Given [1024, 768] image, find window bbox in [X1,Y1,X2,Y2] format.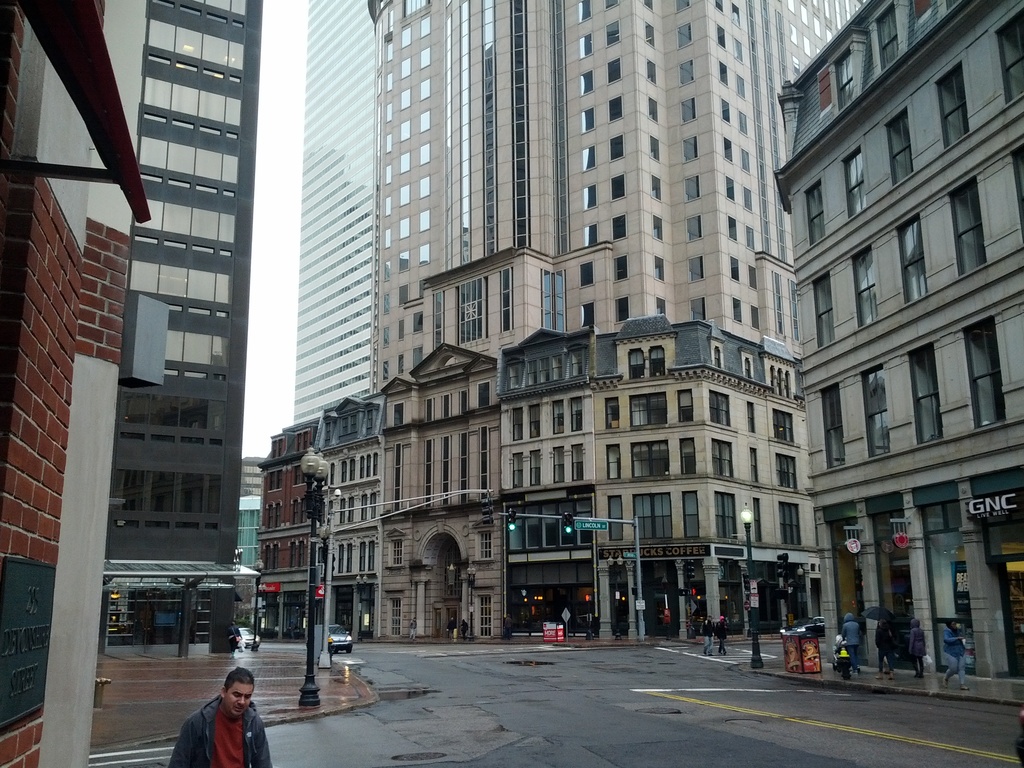
[615,255,628,278].
